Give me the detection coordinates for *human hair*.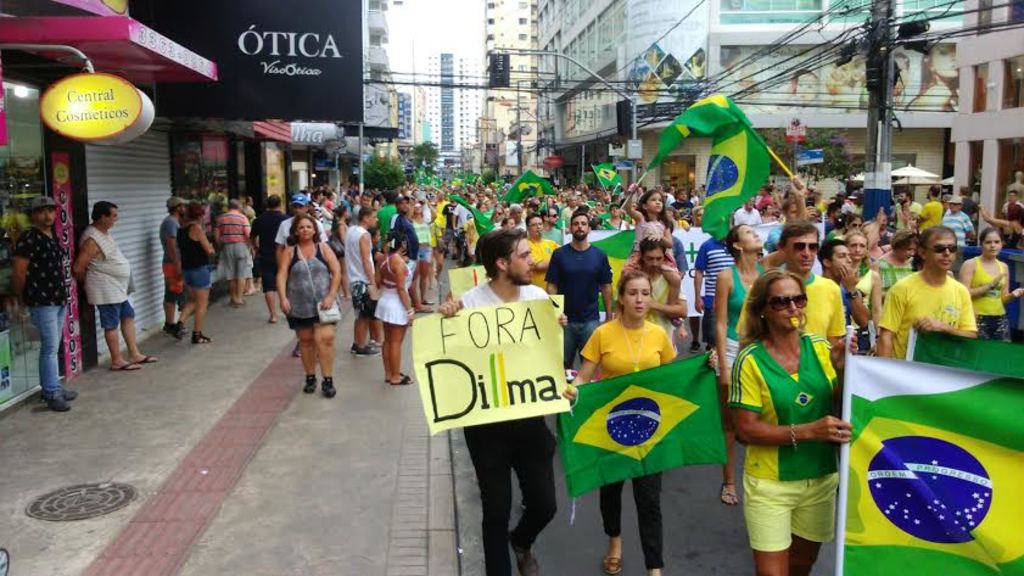
979, 224, 1002, 245.
